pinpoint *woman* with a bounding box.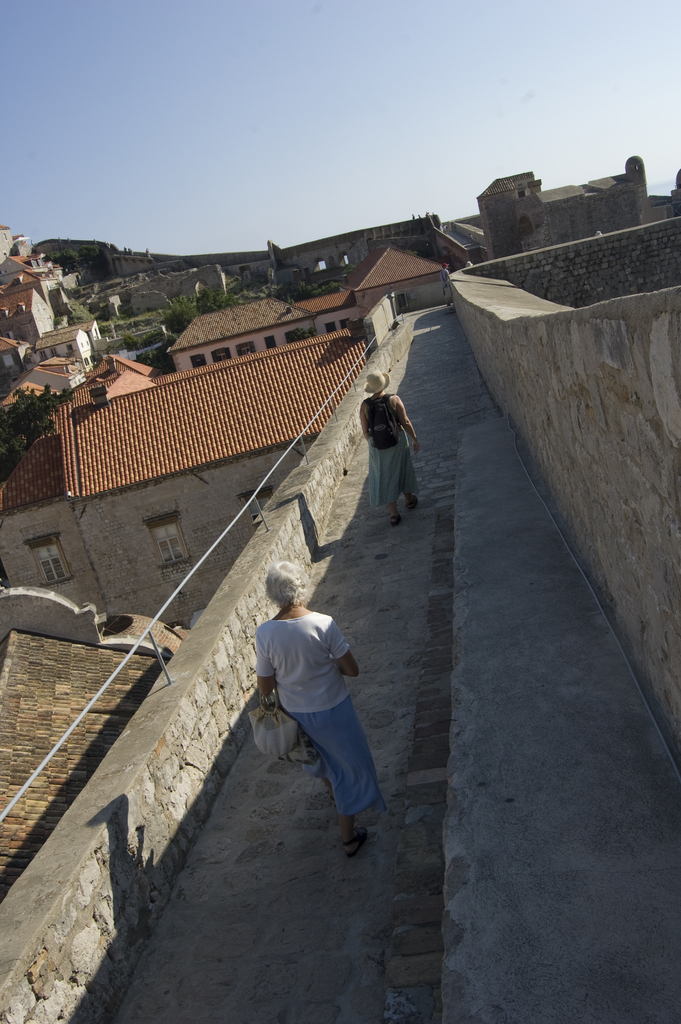
select_region(356, 372, 427, 533).
